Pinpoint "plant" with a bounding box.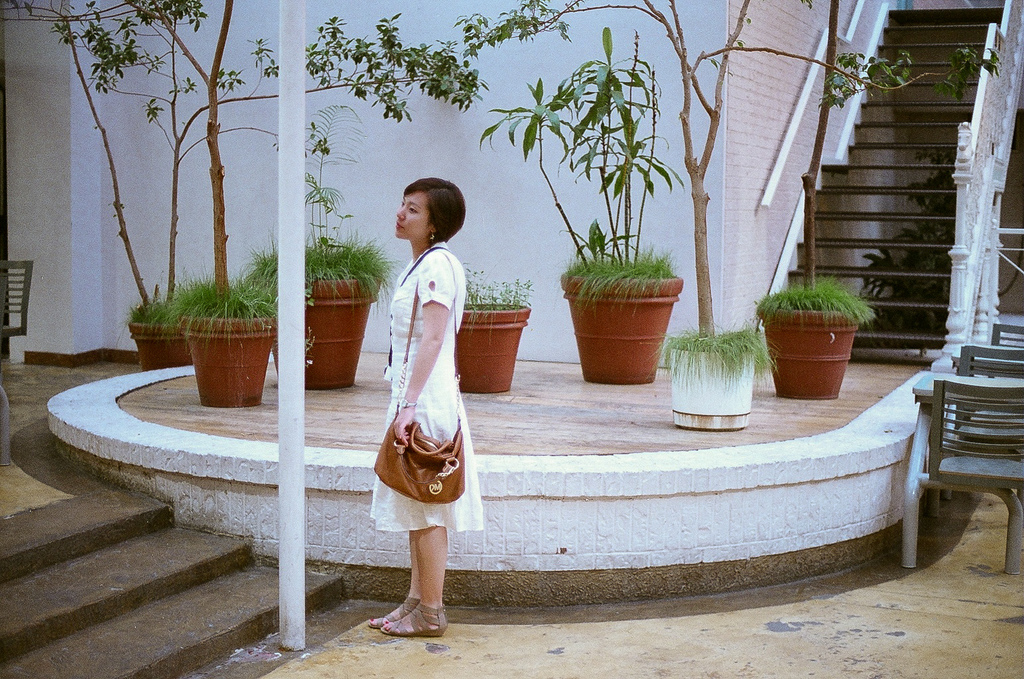
[x1=458, y1=279, x2=531, y2=316].
